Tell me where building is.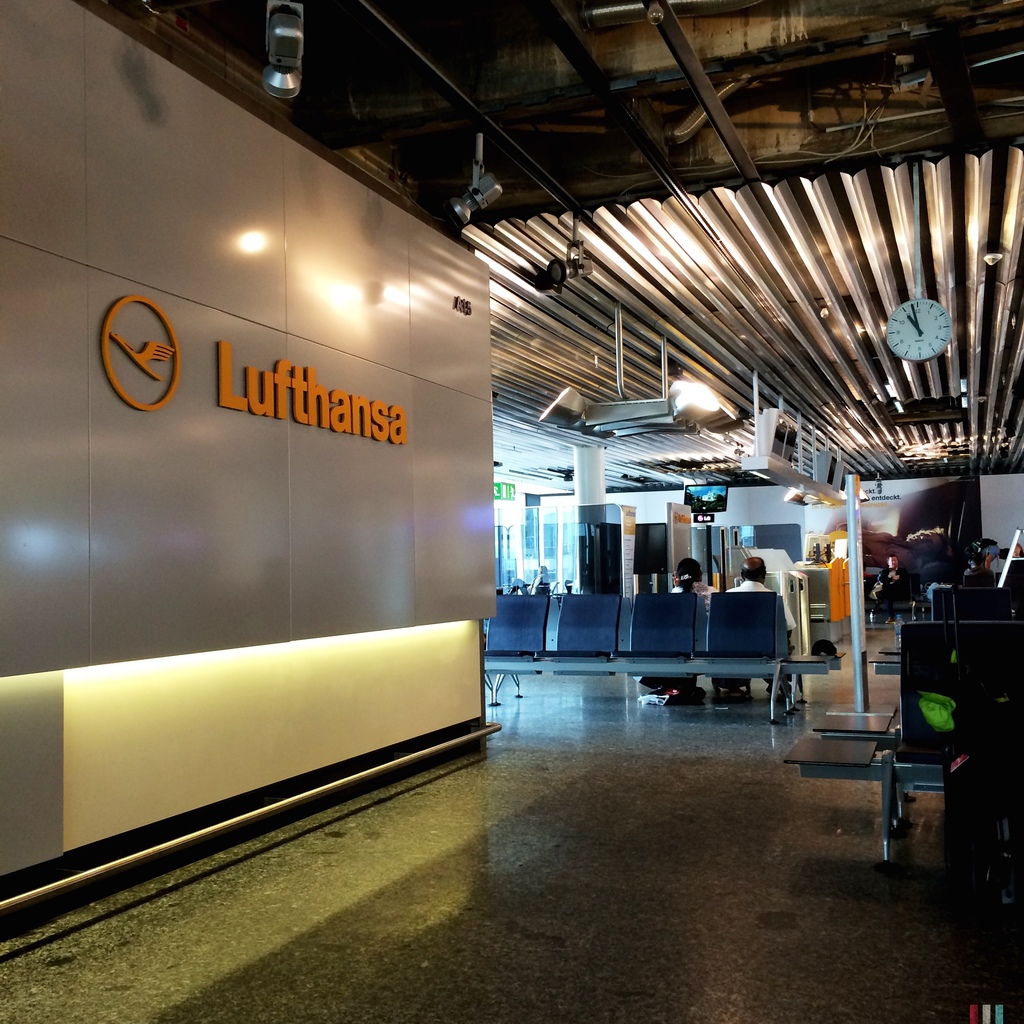
building is at 0 0 1023 1023.
